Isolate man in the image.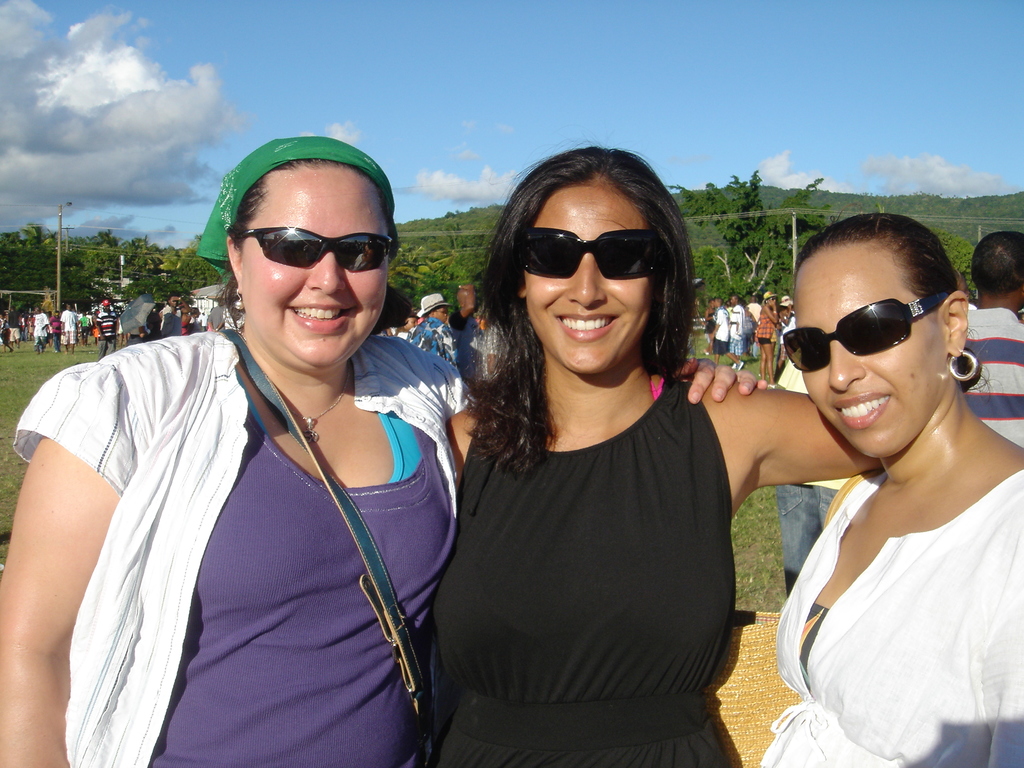
Isolated region: x1=33, y1=302, x2=57, y2=355.
